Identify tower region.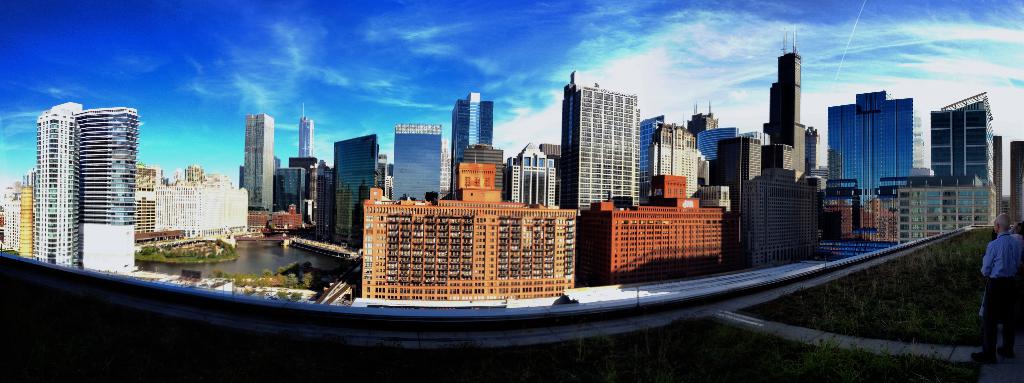
Region: (452, 94, 492, 165).
